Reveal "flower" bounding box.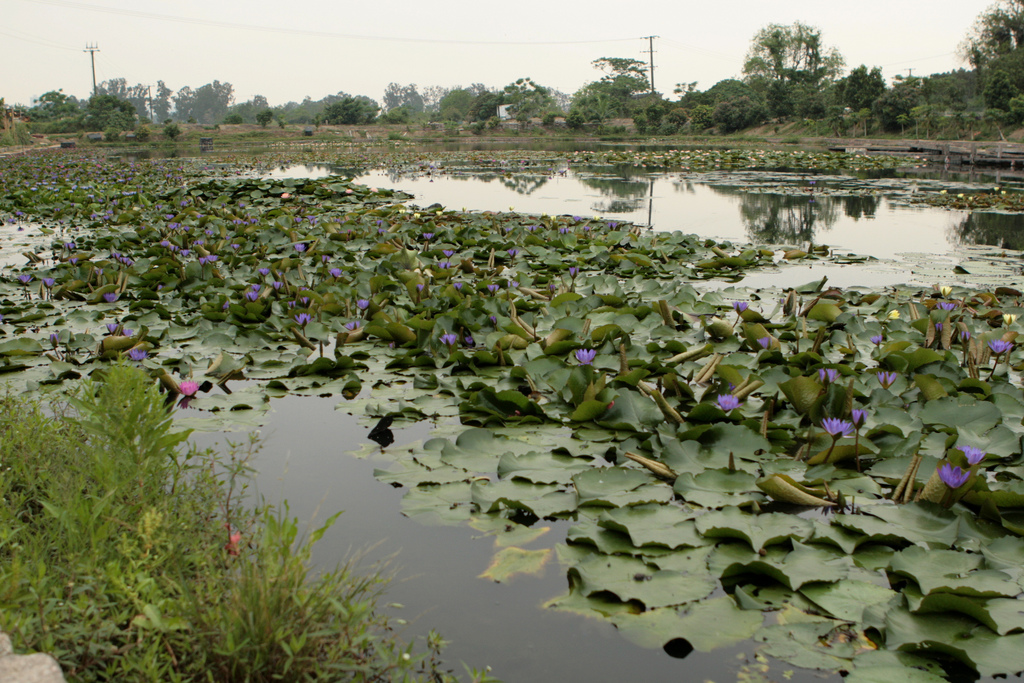
Revealed: <box>345,322,359,330</box>.
